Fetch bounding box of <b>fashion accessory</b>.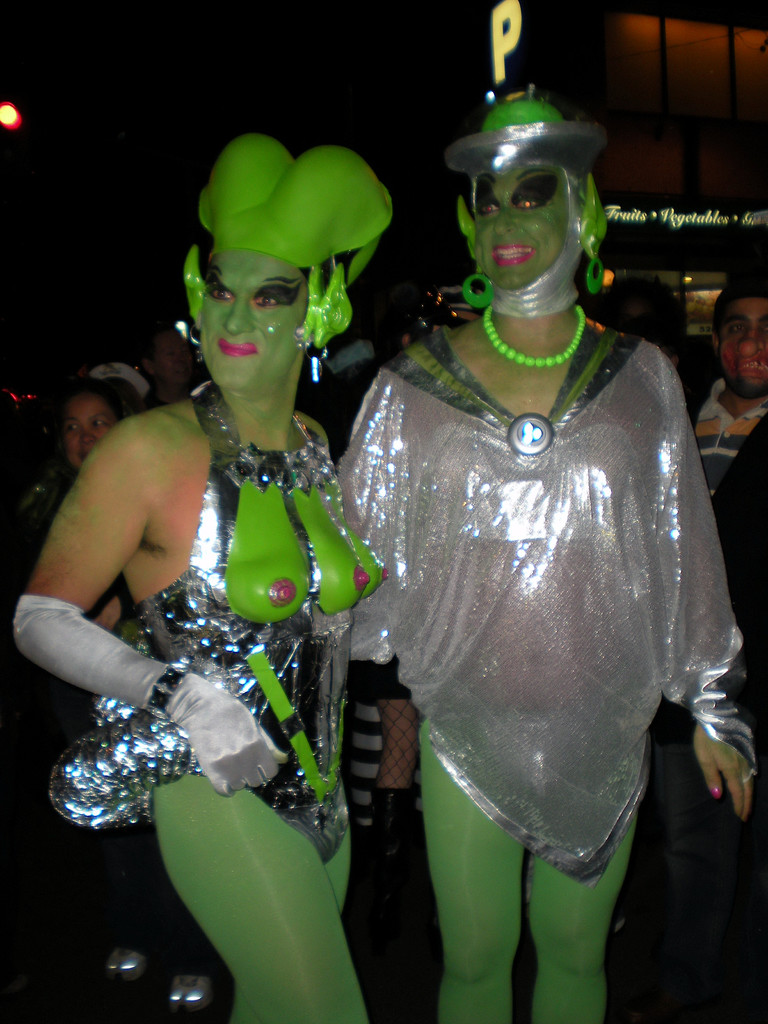
Bbox: <bbox>584, 246, 602, 294</bbox>.
